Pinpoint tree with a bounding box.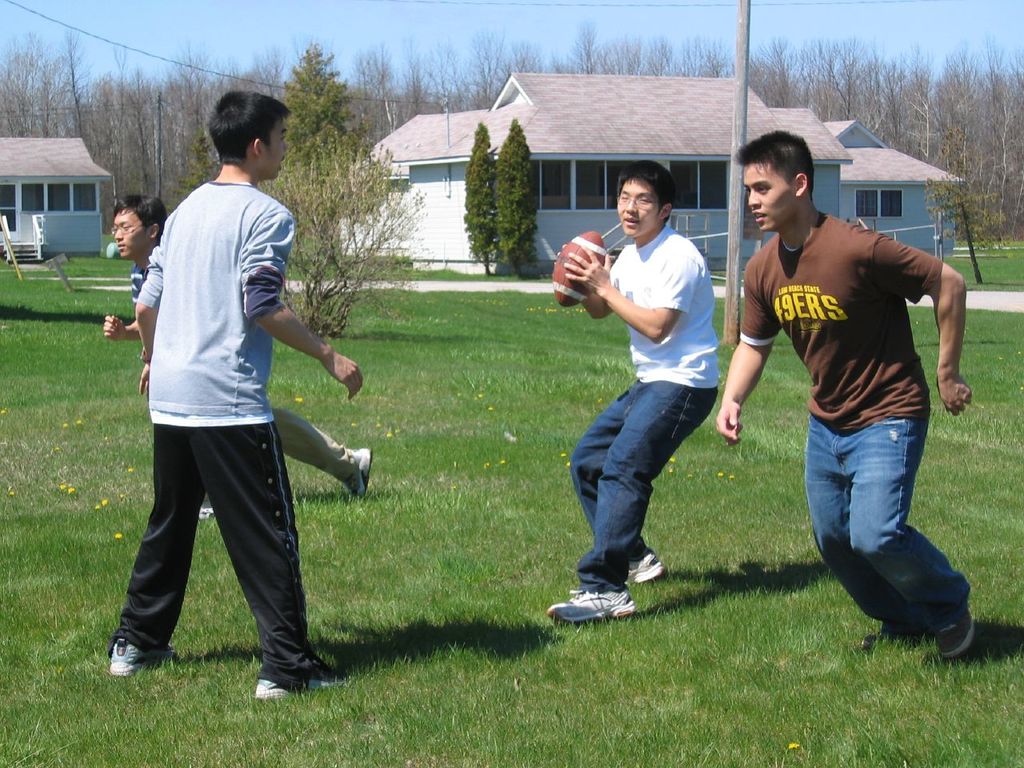
{"left": 430, "top": 19, "right": 738, "bottom": 111}.
